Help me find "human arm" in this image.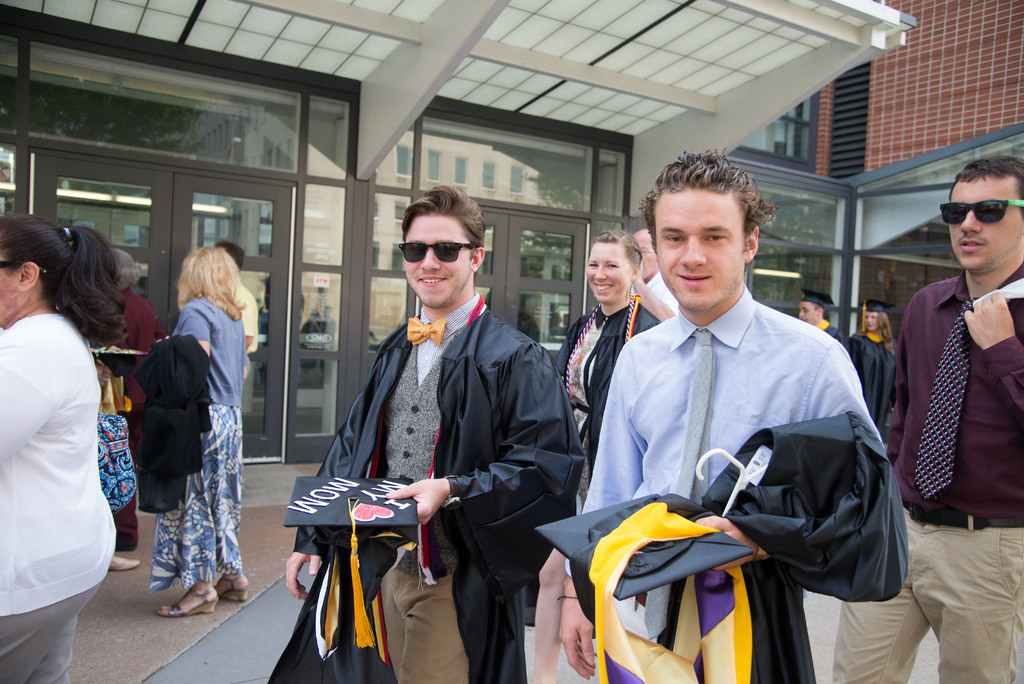
Found it: [0, 322, 67, 468].
